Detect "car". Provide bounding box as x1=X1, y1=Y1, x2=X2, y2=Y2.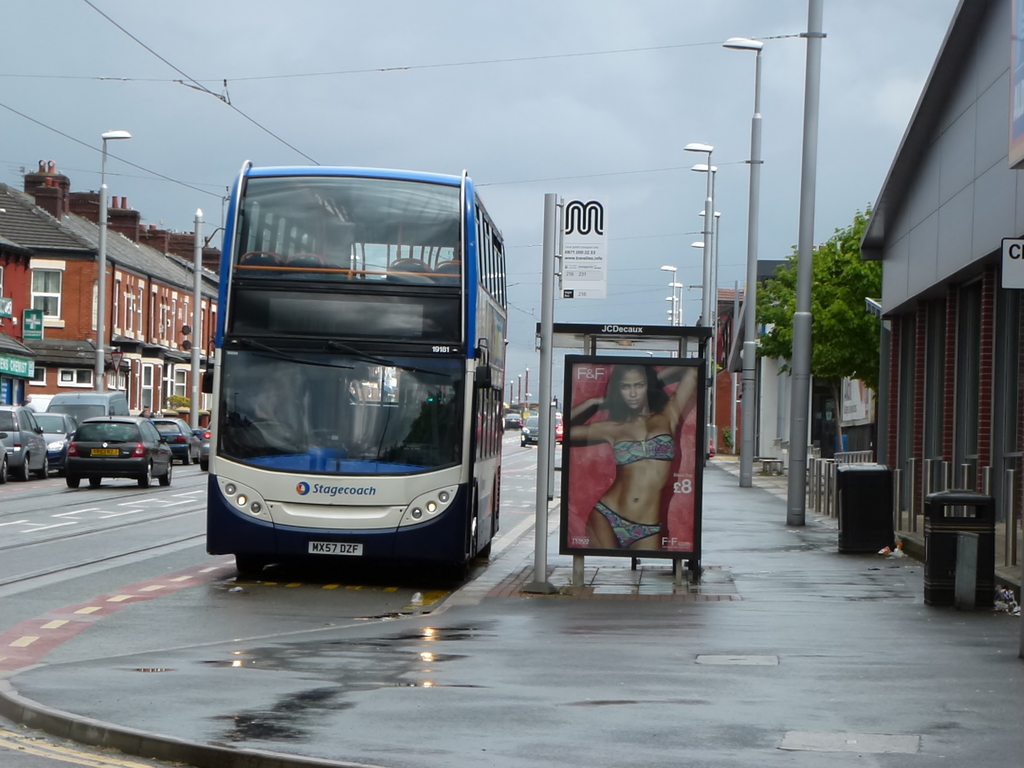
x1=0, y1=435, x2=12, y2=483.
